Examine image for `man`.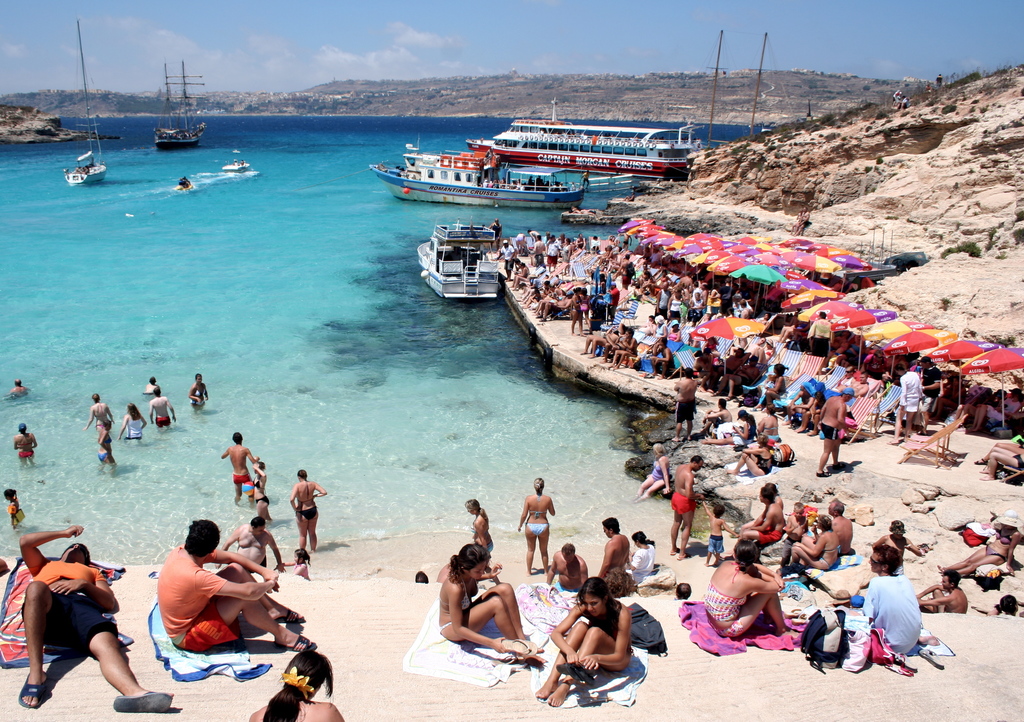
Examination result: 653, 280, 672, 319.
